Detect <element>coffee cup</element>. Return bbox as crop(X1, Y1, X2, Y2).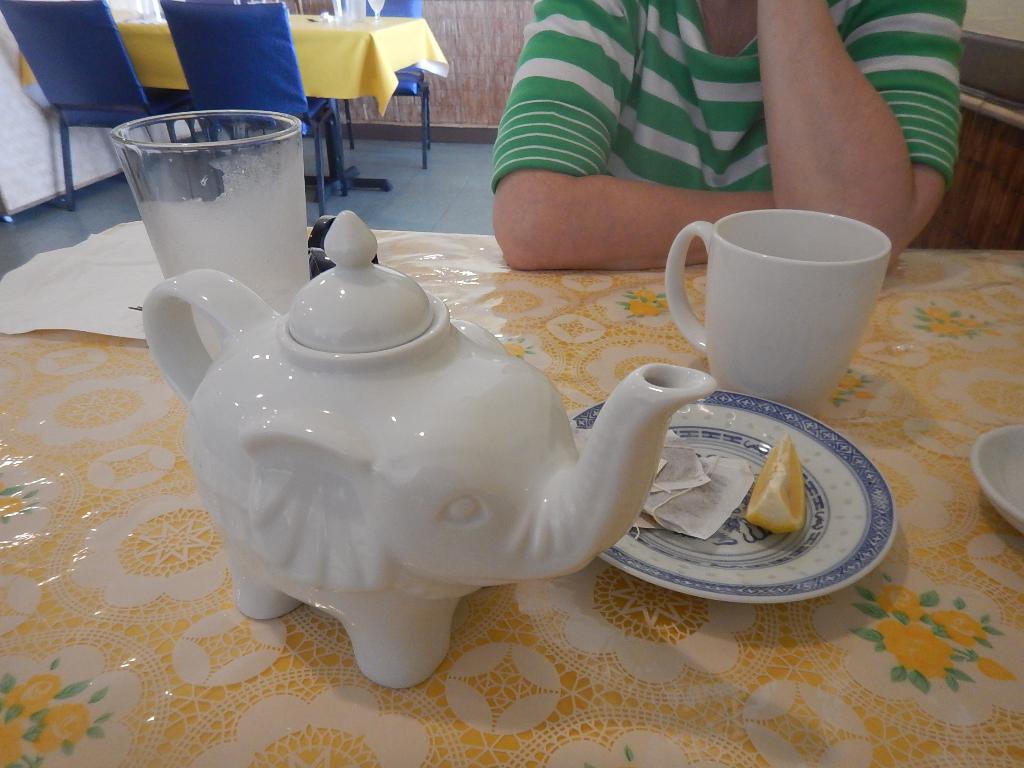
crop(664, 209, 893, 414).
